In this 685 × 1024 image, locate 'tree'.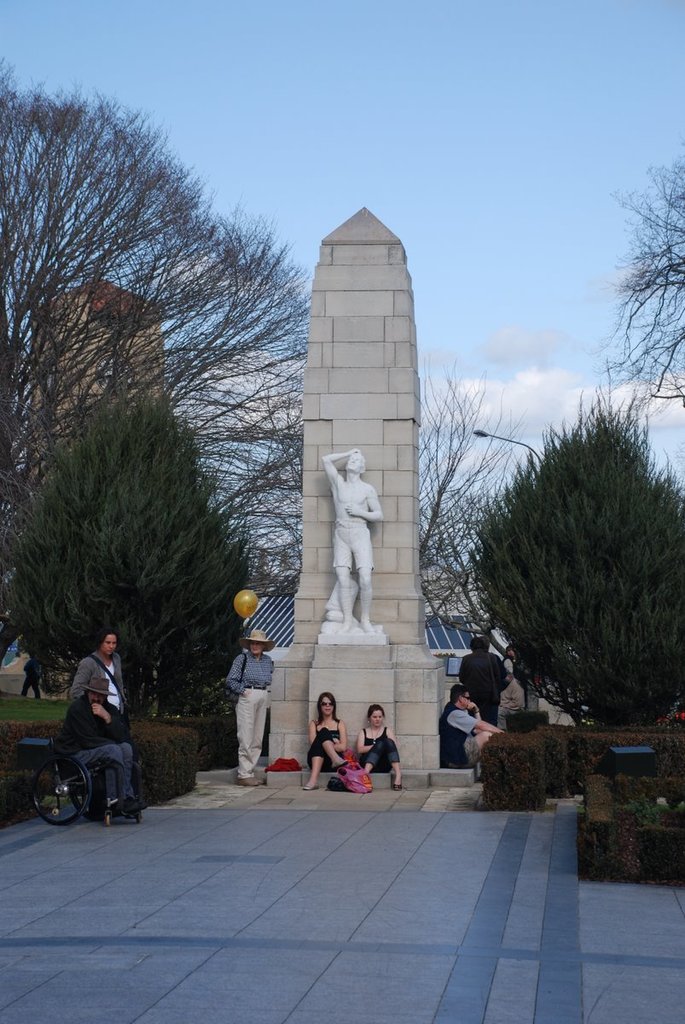
Bounding box: bbox(612, 105, 684, 416).
